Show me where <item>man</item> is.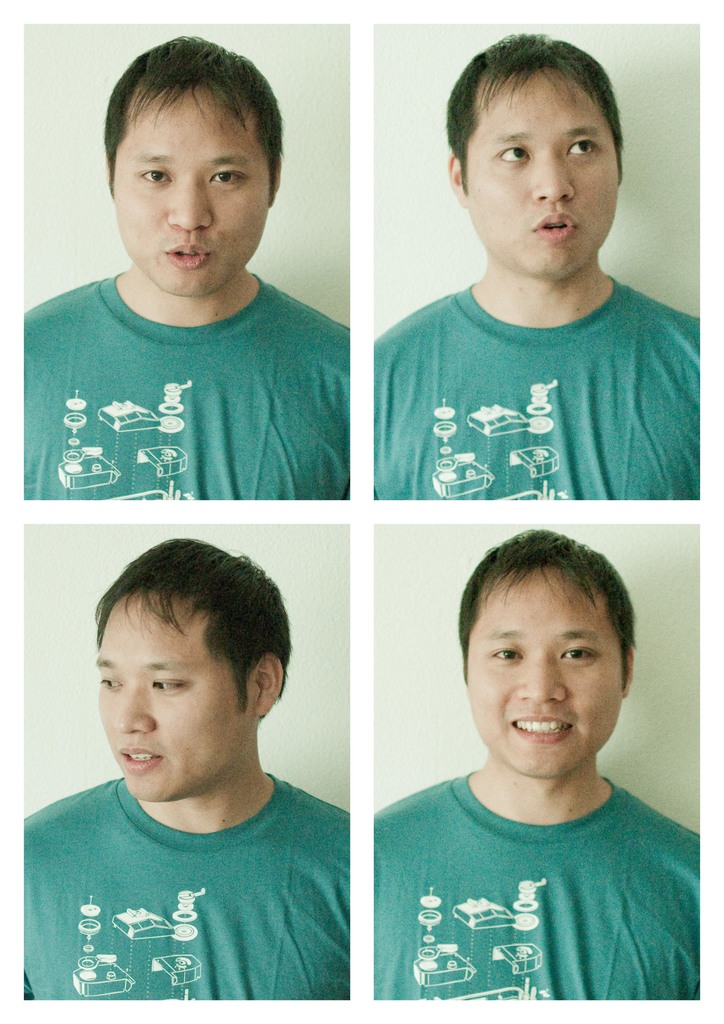
<item>man</item> is at bbox=(374, 517, 704, 1003).
